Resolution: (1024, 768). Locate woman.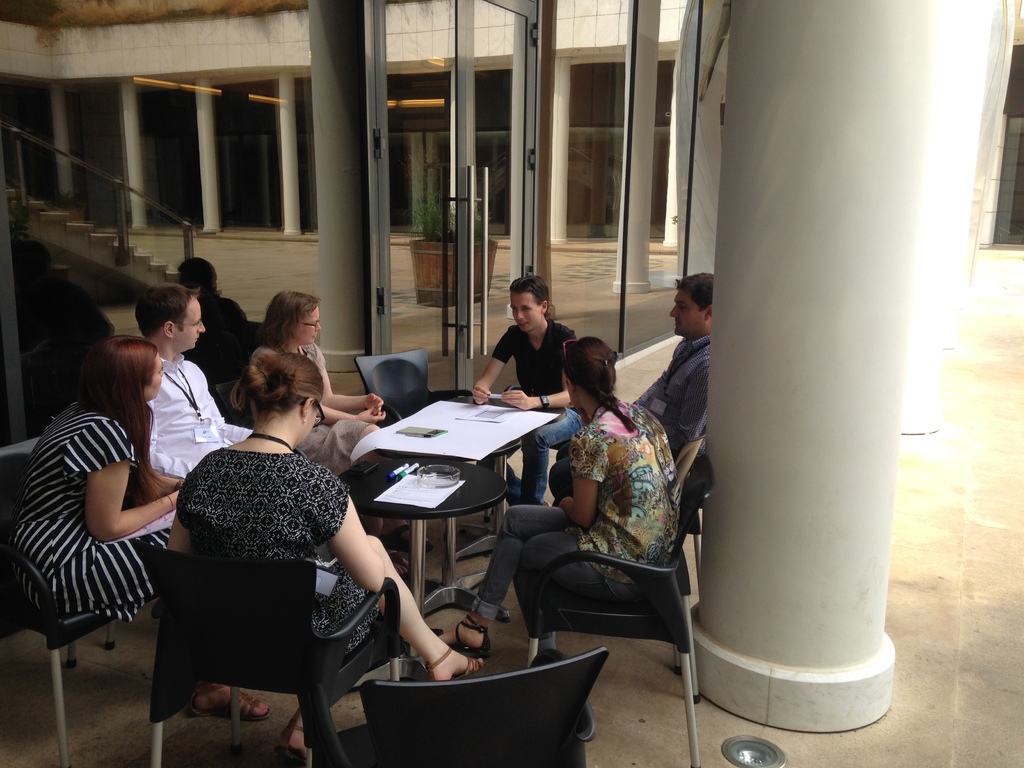
(25,303,205,736).
